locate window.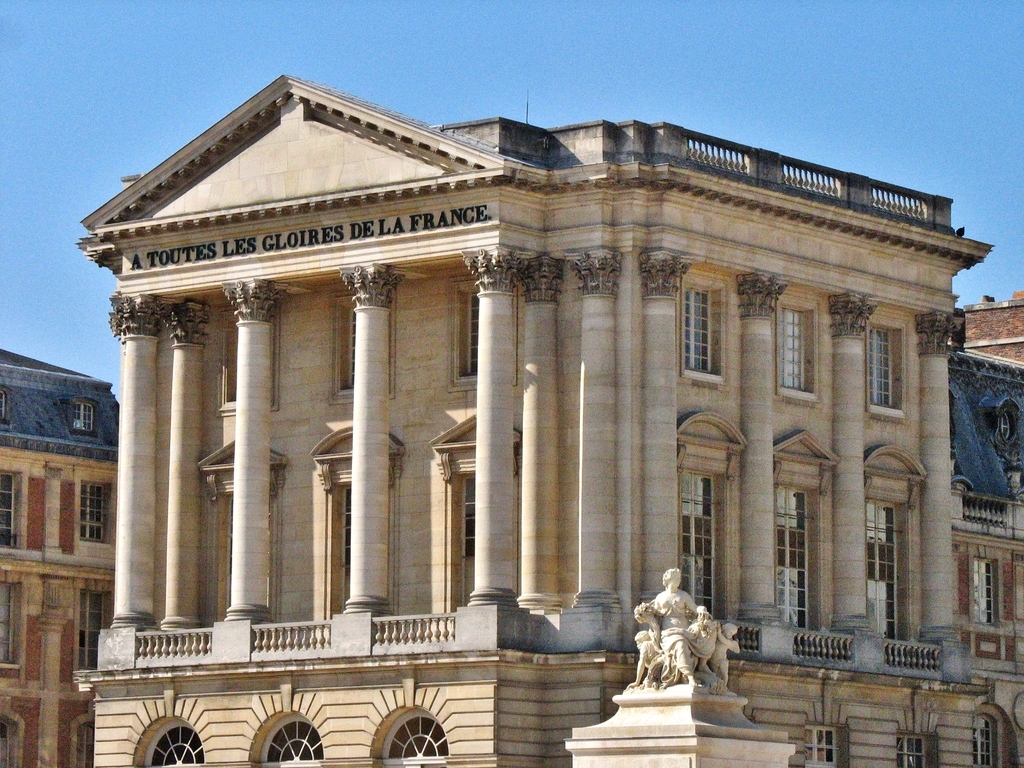
Bounding box: (864, 324, 891, 412).
